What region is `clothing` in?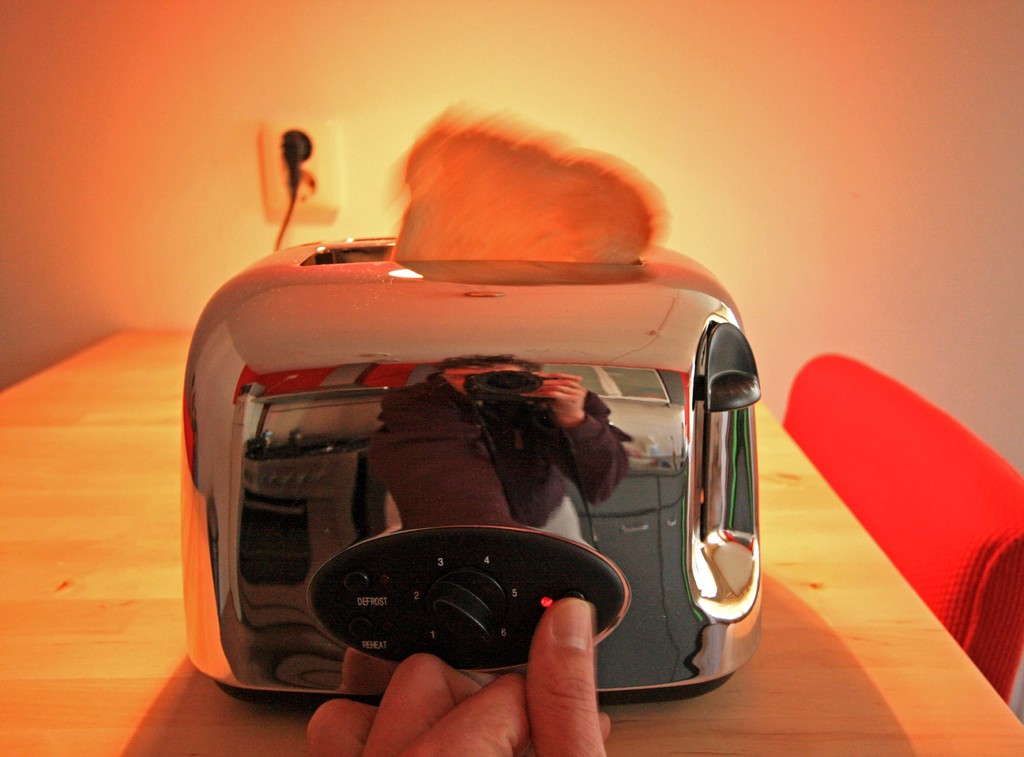
<bbox>371, 370, 626, 530</bbox>.
